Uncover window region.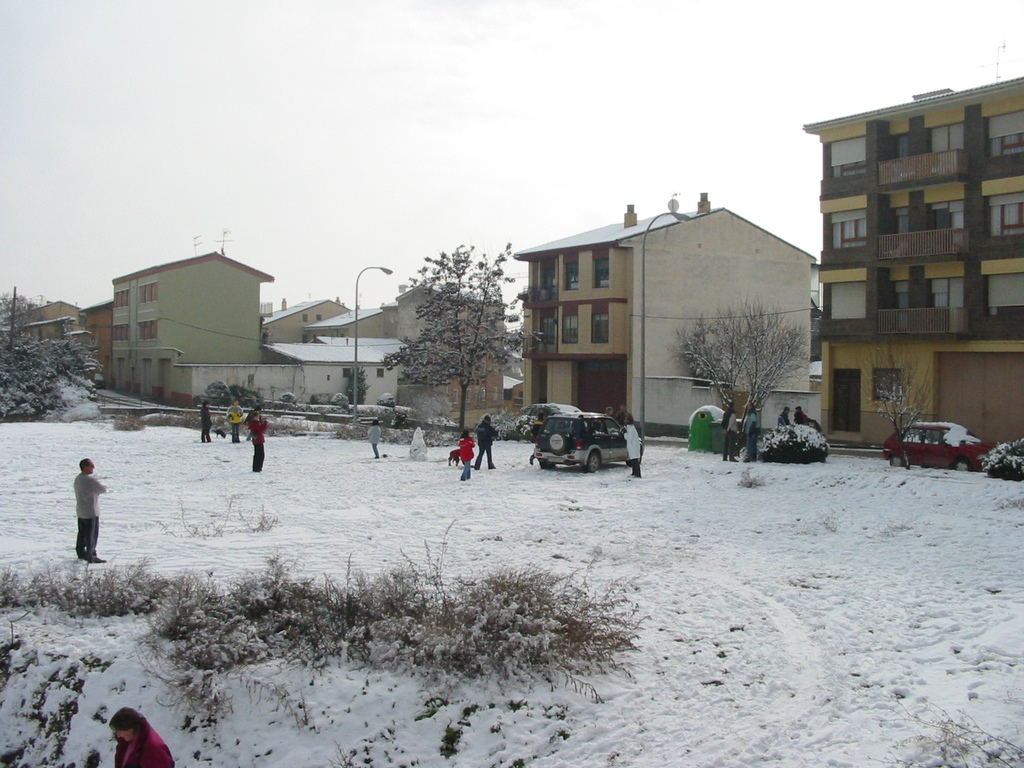
Uncovered: (559, 312, 578, 339).
